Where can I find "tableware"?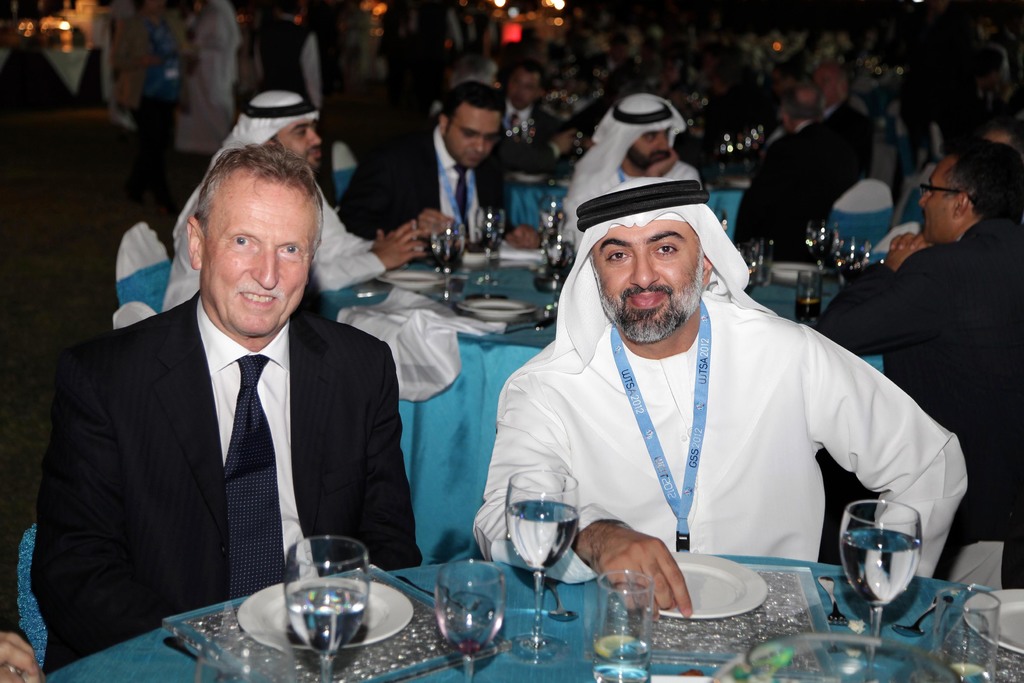
You can find it at [836,498,924,657].
